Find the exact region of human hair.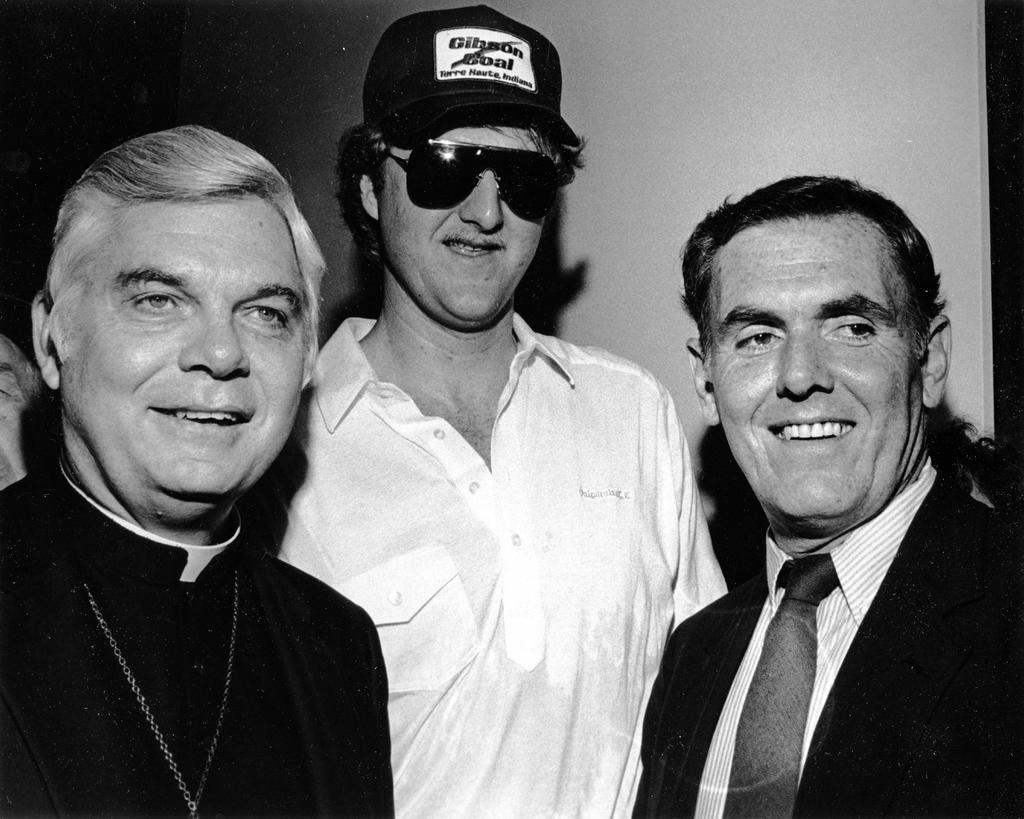
Exact region: 329,117,589,254.
